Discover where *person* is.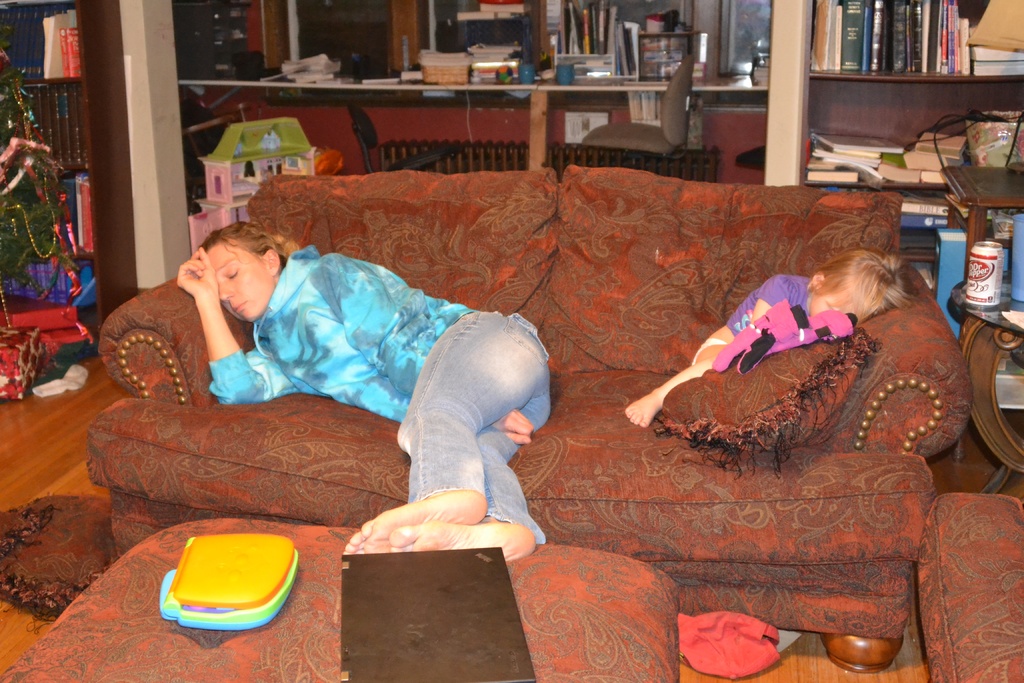
Discovered at [x1=173, y1=216, x2=552, y2=562].
